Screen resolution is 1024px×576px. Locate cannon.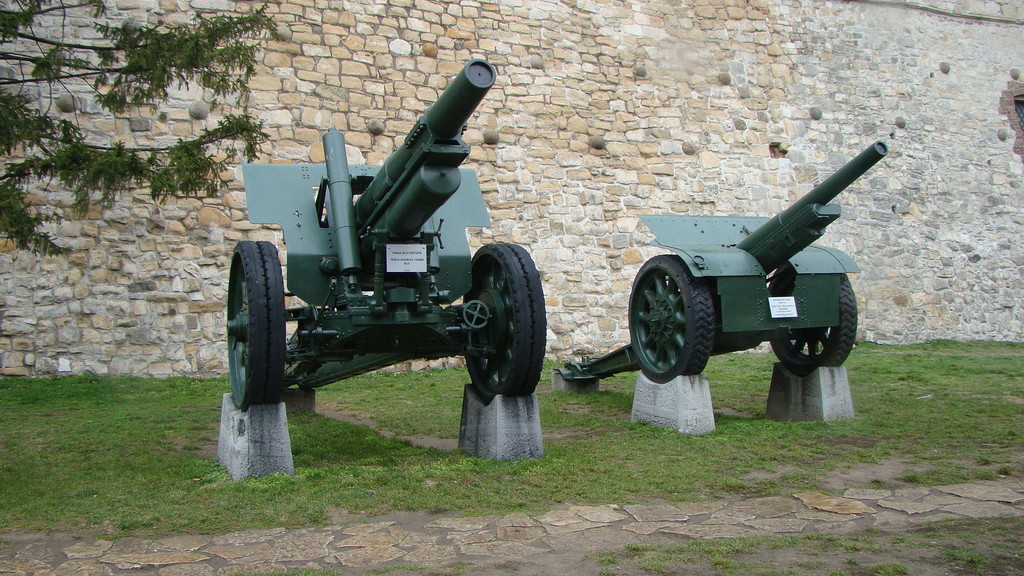
box=[226, 57, 550, 408].
